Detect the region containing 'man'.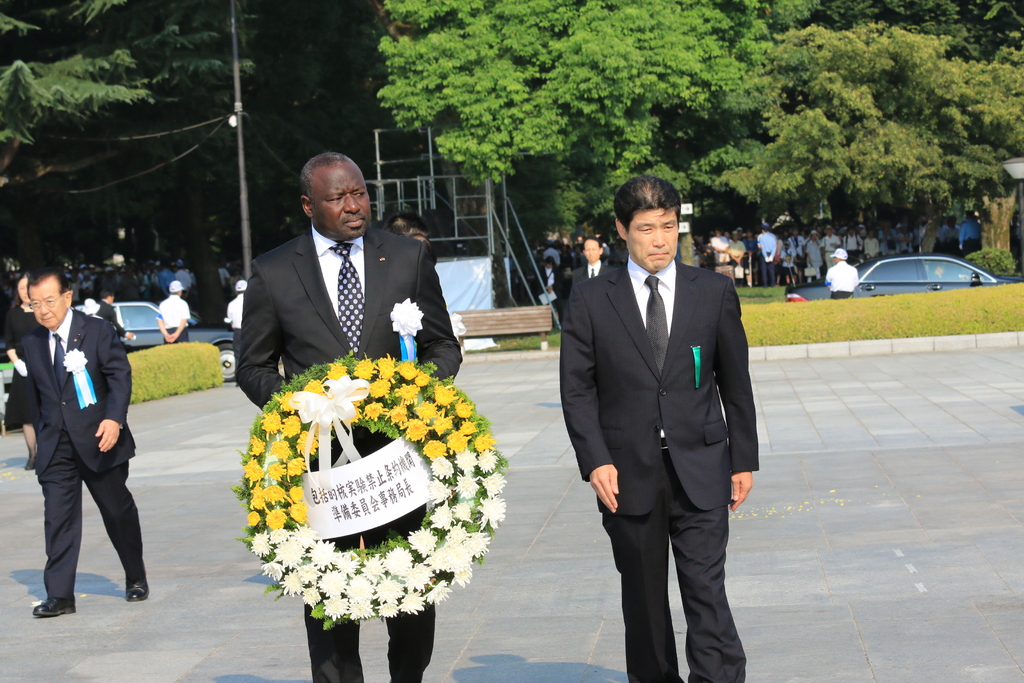
box(570, 238, 612, 320).
